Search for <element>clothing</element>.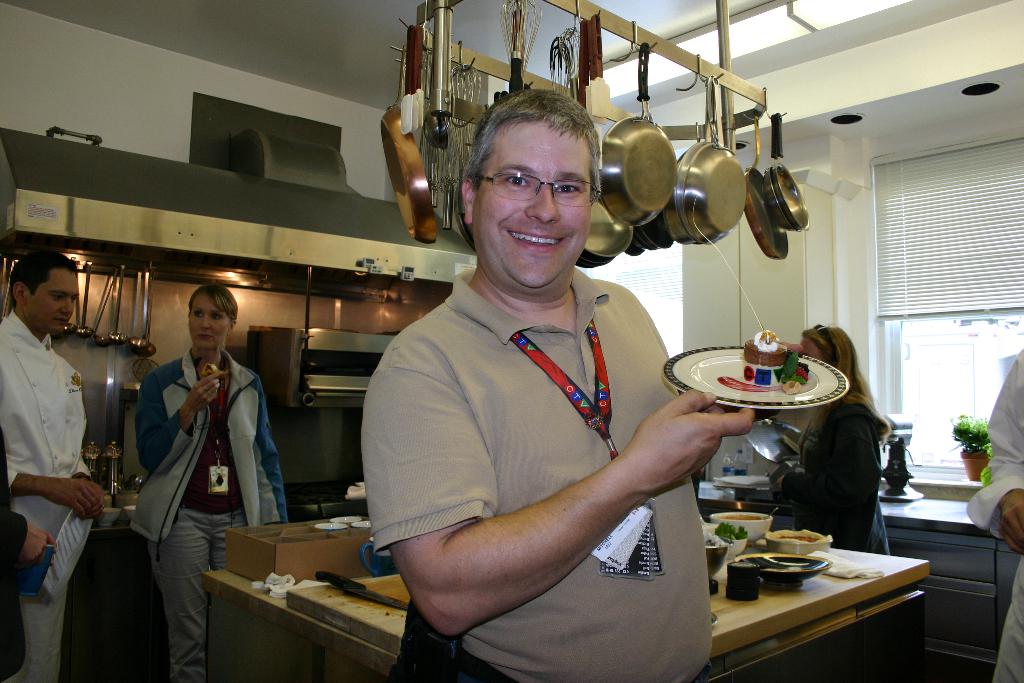
Found at [367,268,716,682].
